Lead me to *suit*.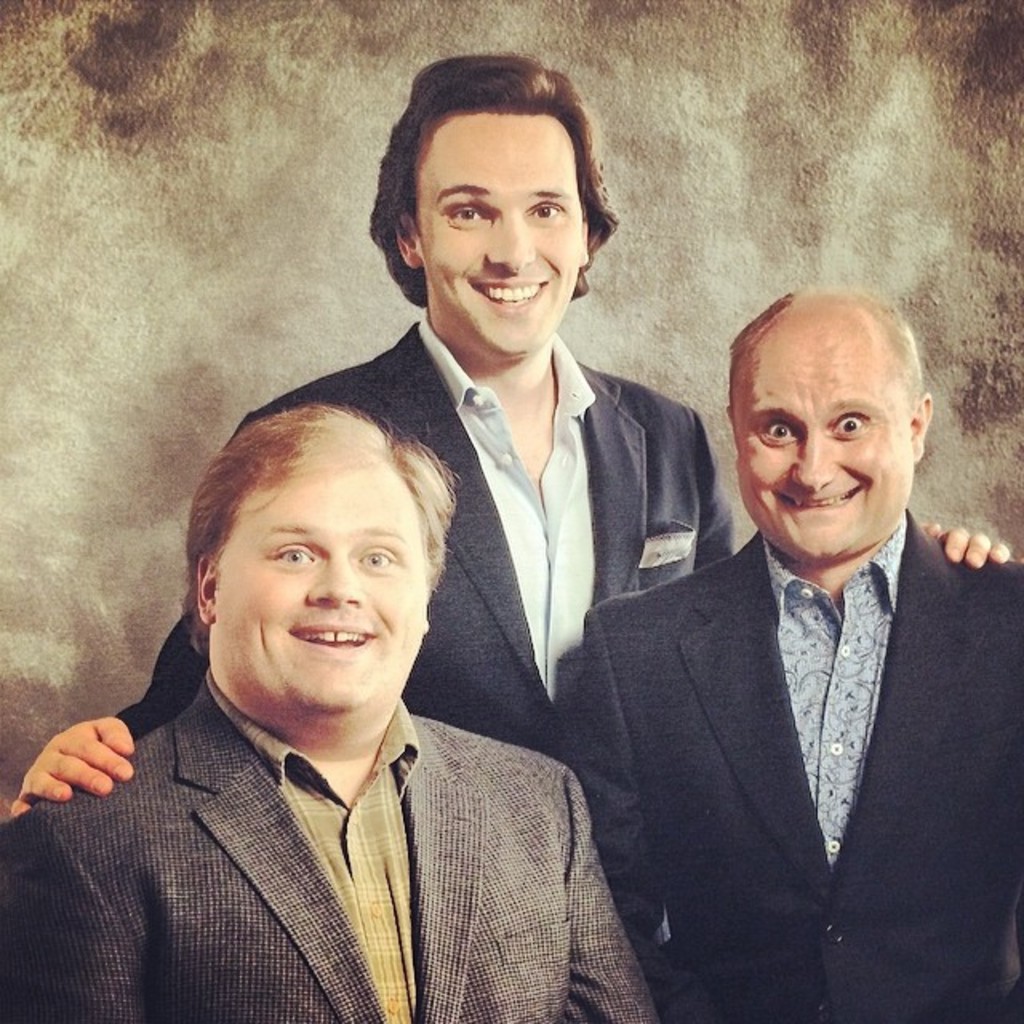
Lead to detection(558, 381, 1010, 1005).
